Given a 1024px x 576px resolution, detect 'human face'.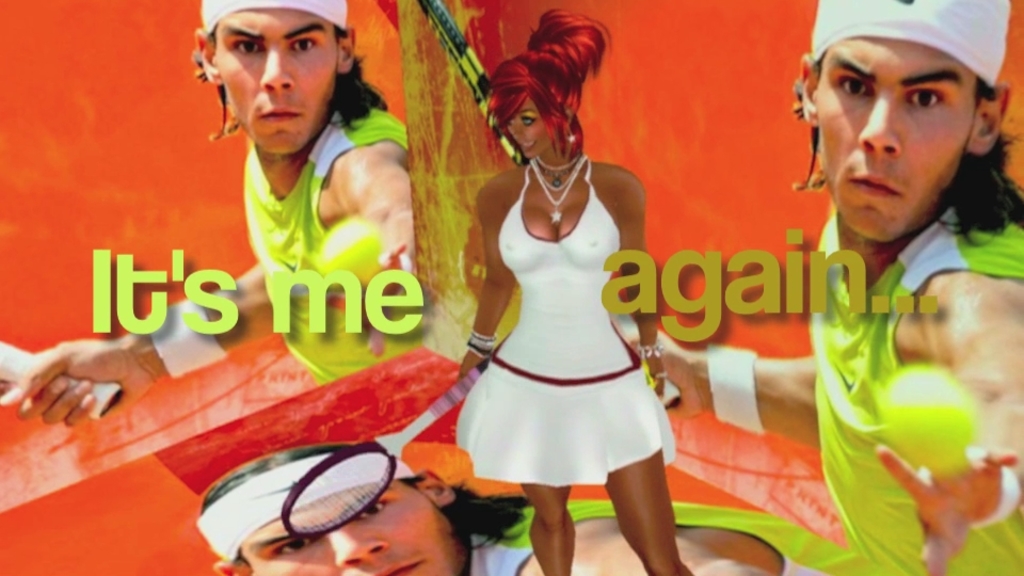
(x1=816, y1=36, x2=977, y2=241).
